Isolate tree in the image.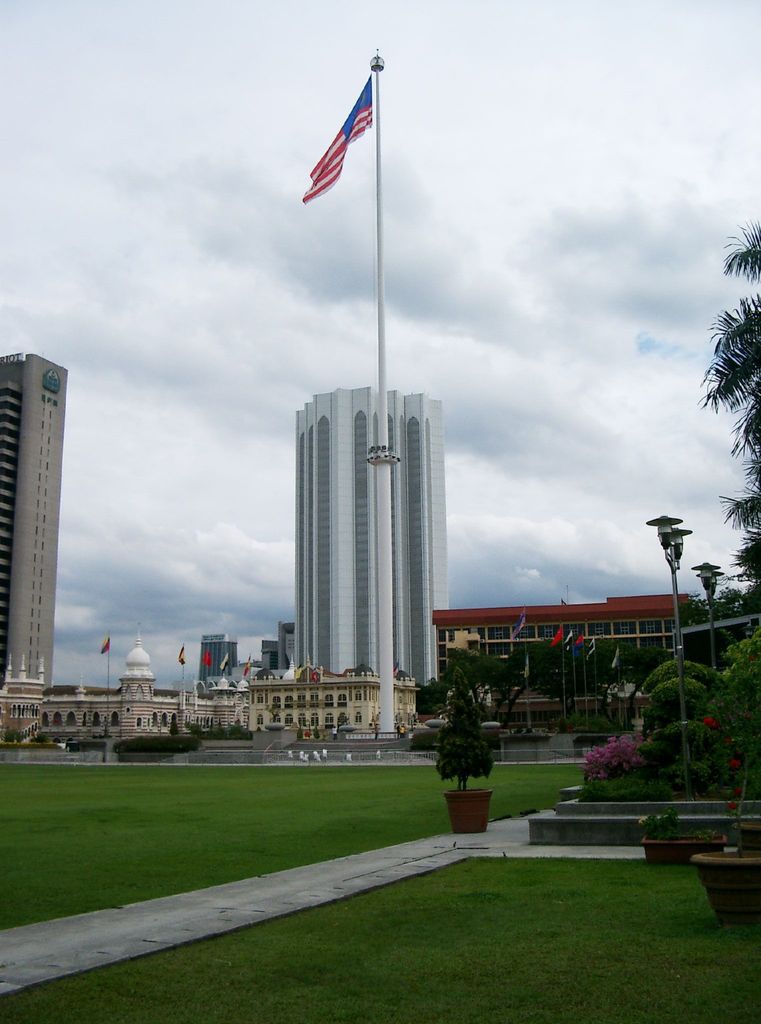
Isolated region: box=[262, 703, 288, 725].
